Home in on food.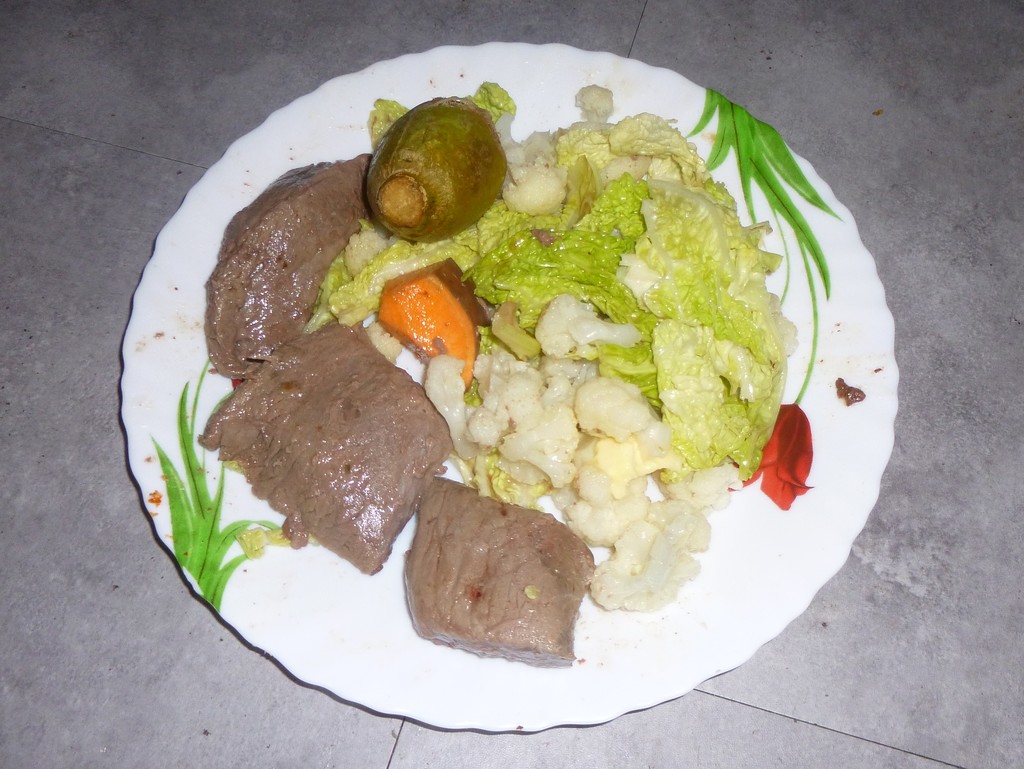
Homed in at 837, 376, 865, 407.
